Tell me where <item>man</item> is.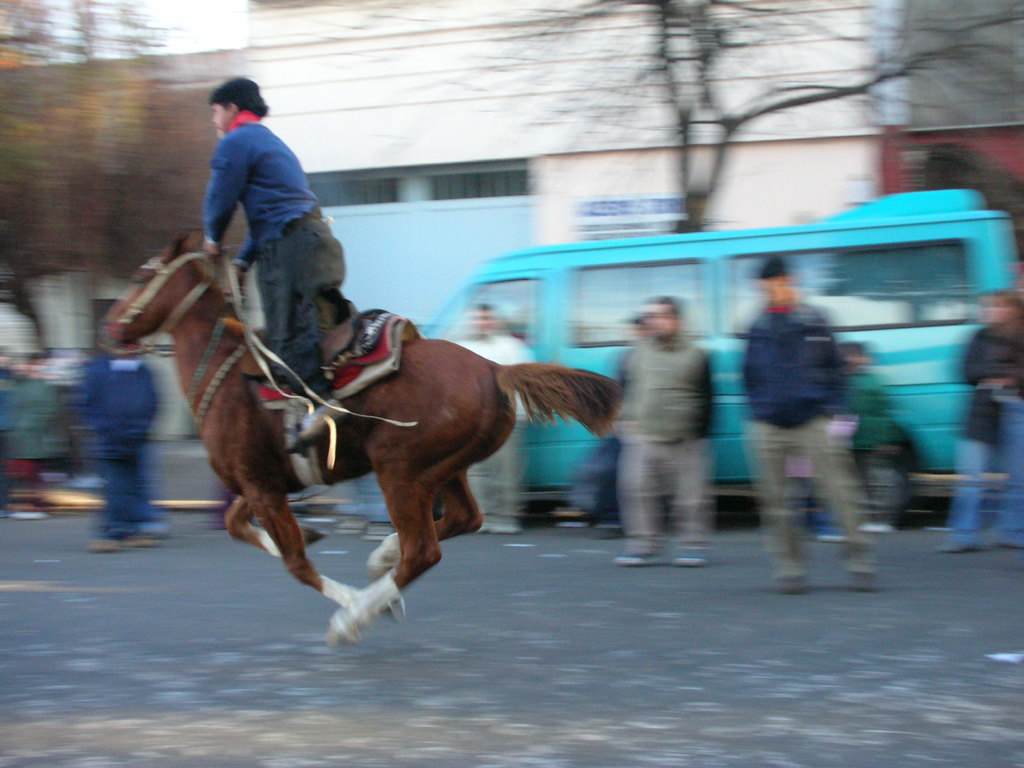
<item>man</item> is at 0 349 70 507.
